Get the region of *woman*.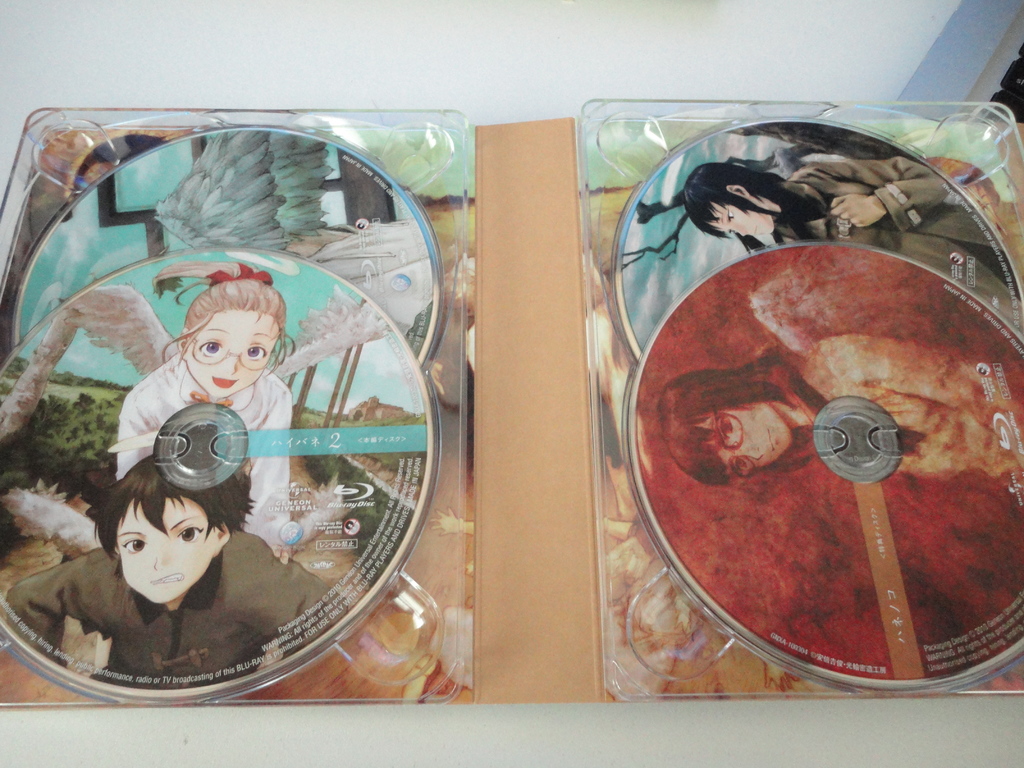
BBox(112, 263, 303, 559).
